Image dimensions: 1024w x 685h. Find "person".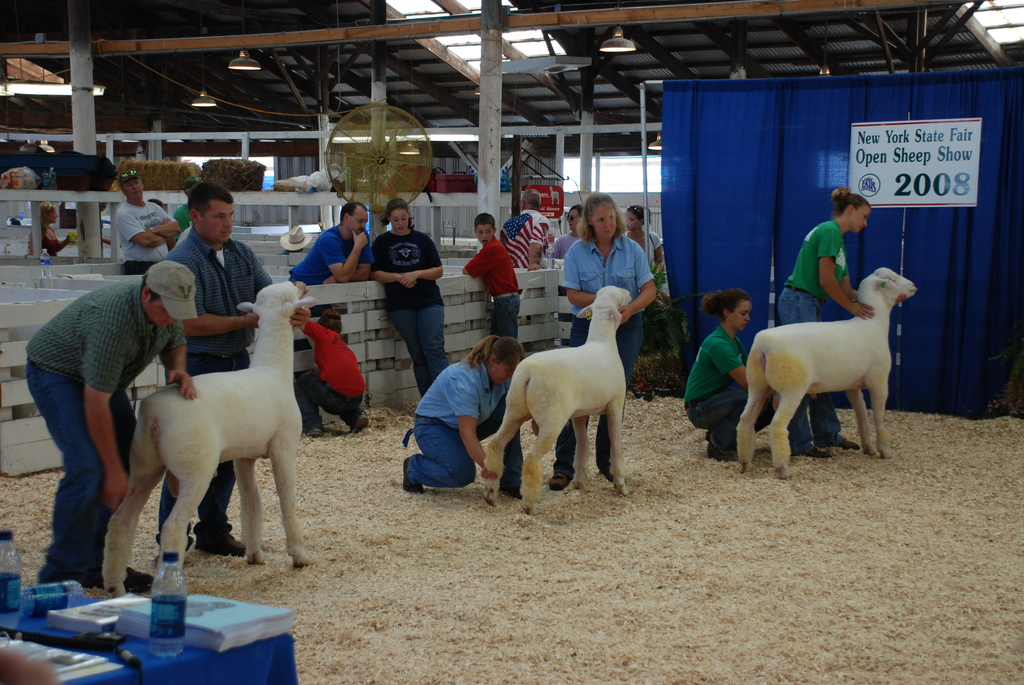
500, 190, 551, 347.
